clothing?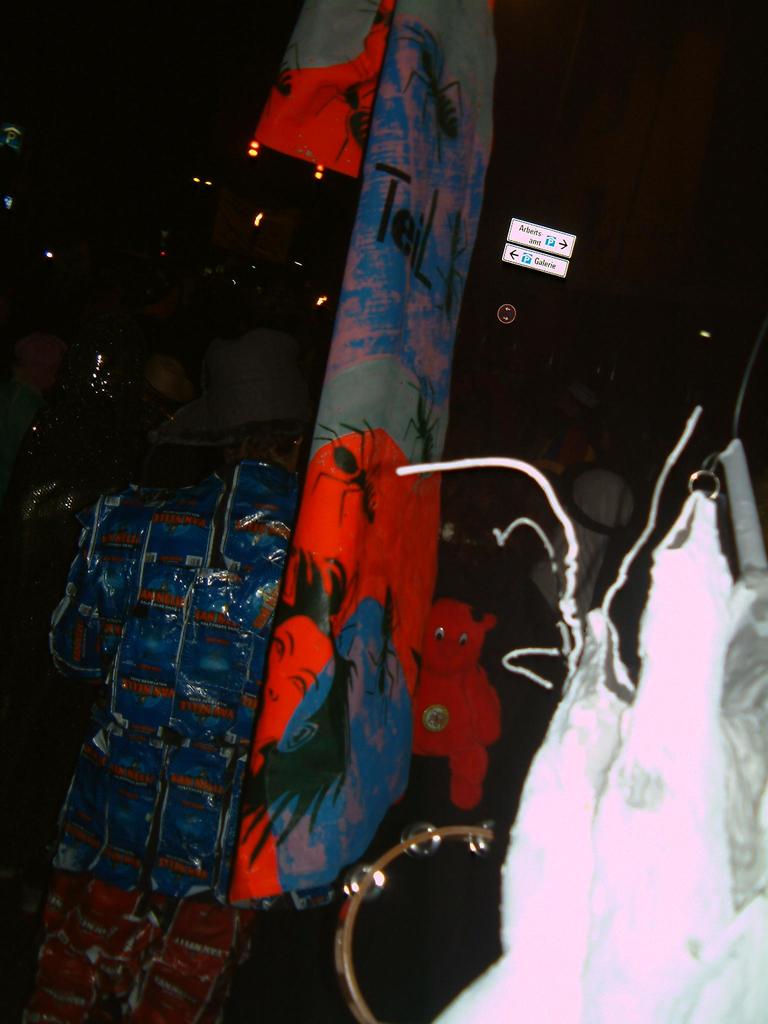
BBox(43, 444, 306, 1023)
